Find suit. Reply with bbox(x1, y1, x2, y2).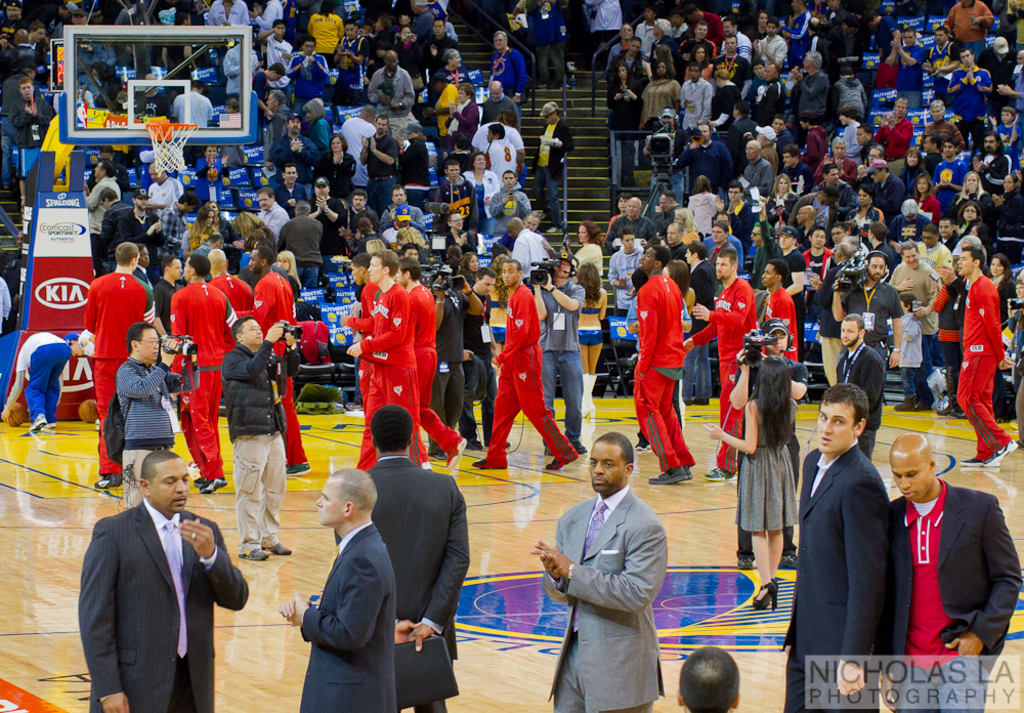
bbox(777, 432, 889, 712).
